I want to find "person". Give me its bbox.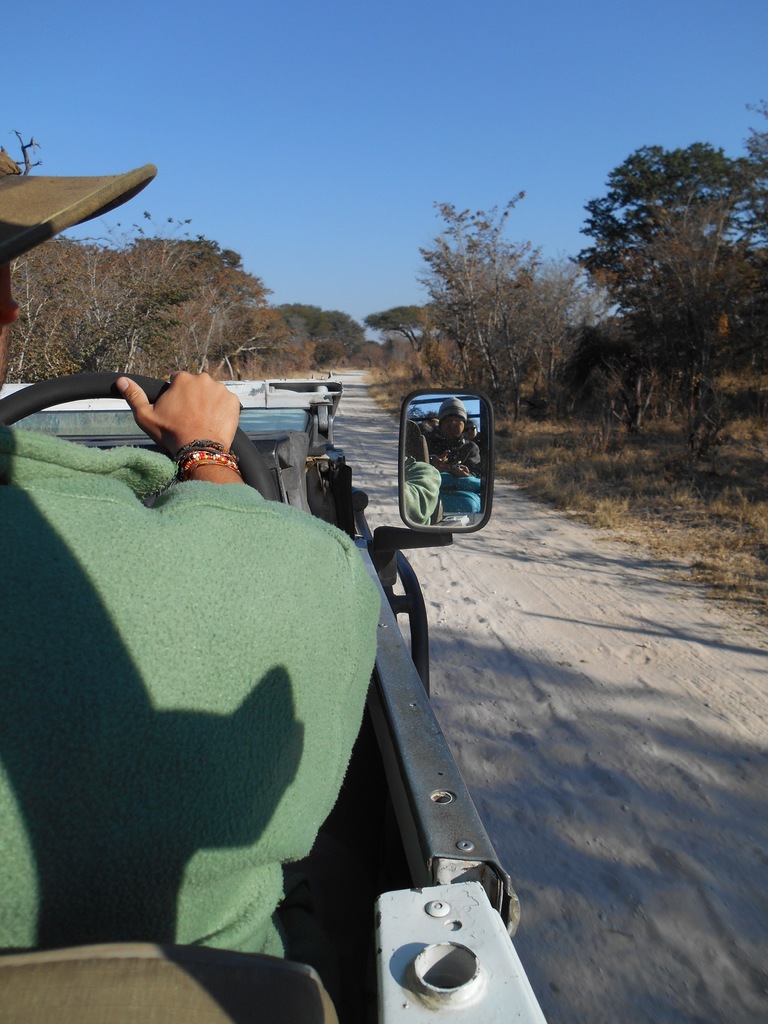
l=0, t=134, r=387, b=967.
